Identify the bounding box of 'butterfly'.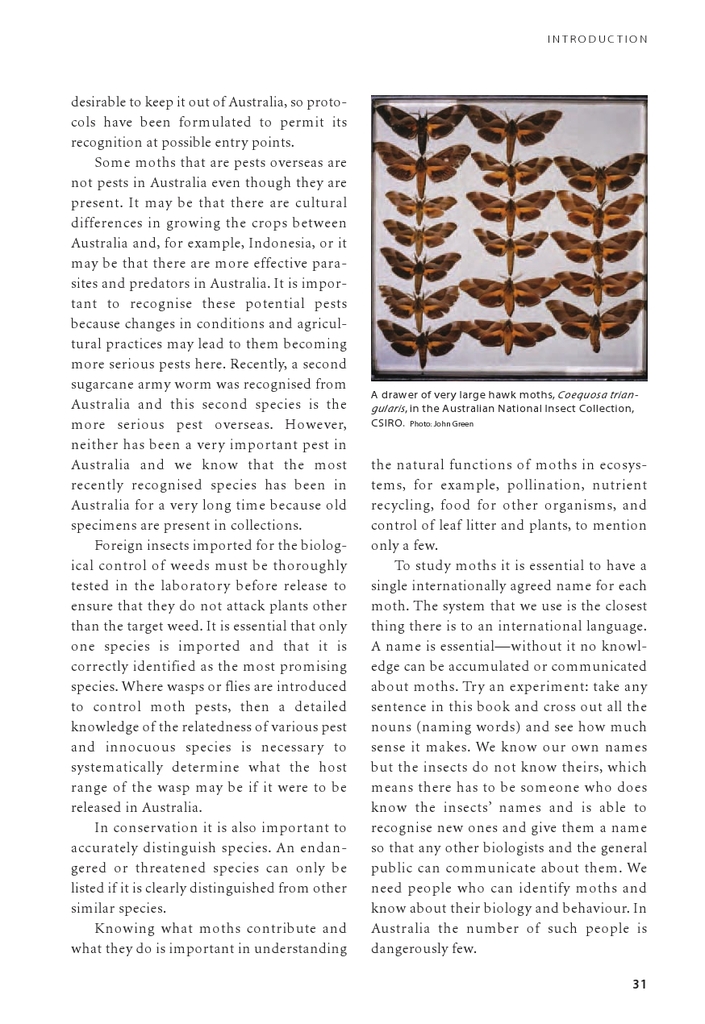
select_region(557, 190, 640, 235).
